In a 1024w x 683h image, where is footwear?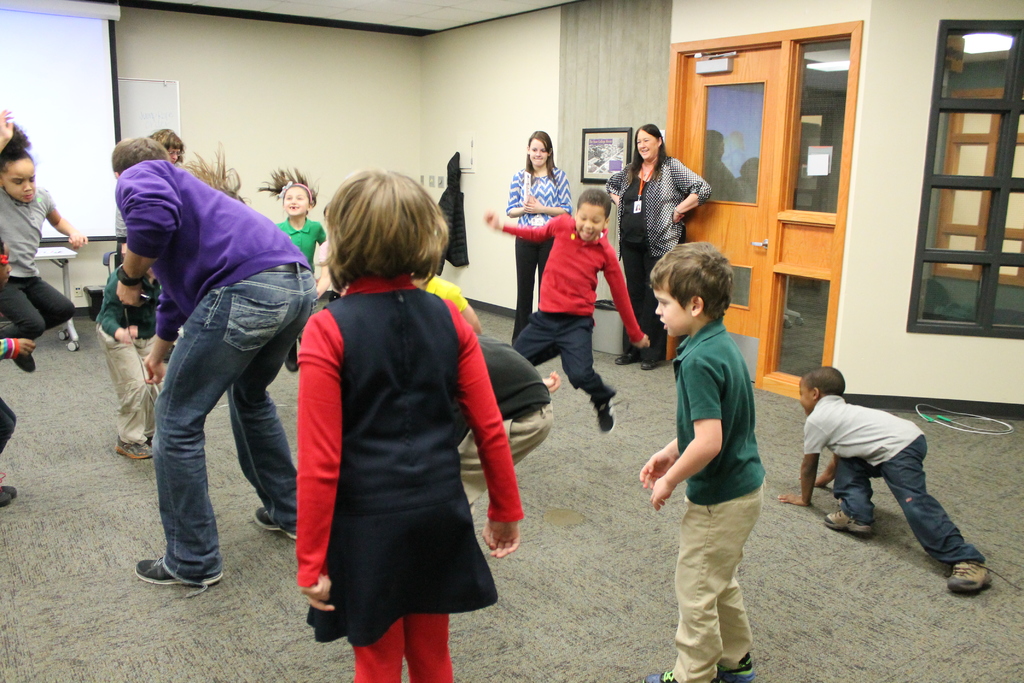
box=[642, 359, 662, 370].
